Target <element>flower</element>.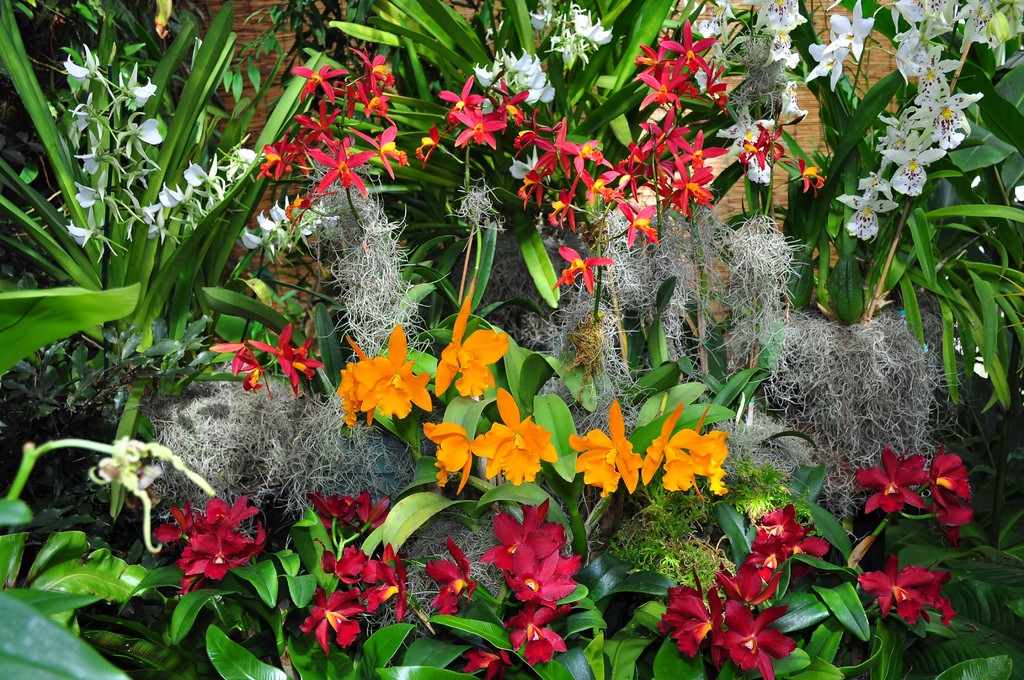
Target region: <region>572, 398, 650, 494</region>.
